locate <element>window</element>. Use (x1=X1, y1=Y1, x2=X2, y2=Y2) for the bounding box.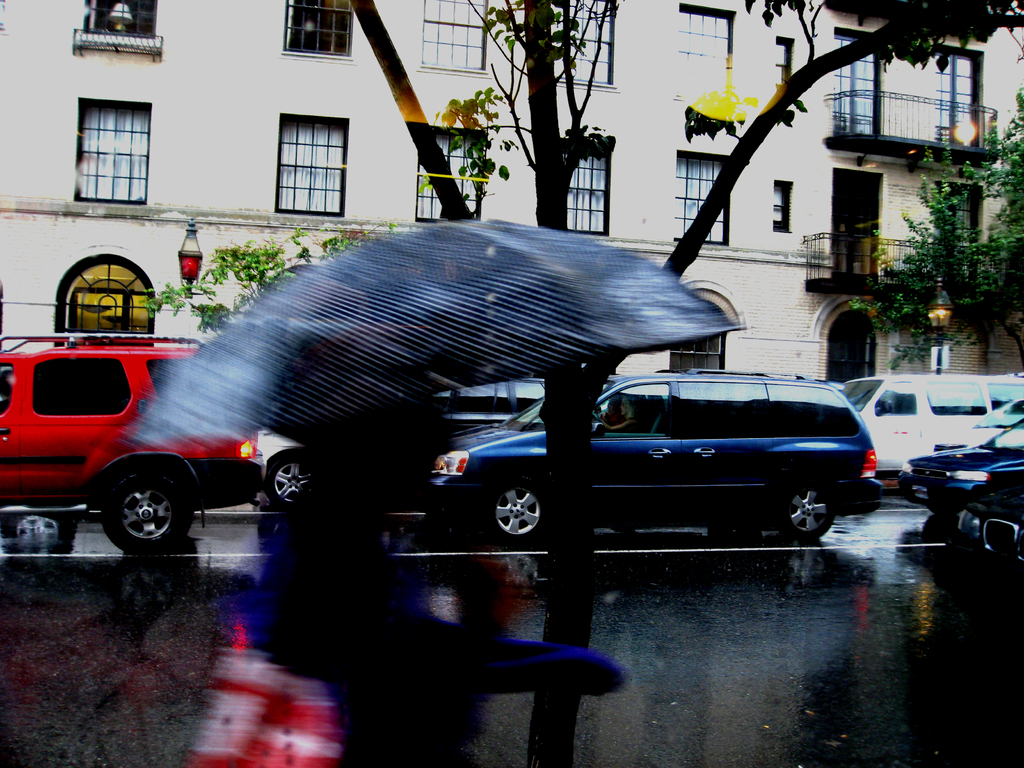
(x1=772, y1=33, x2=796, y2=113).
